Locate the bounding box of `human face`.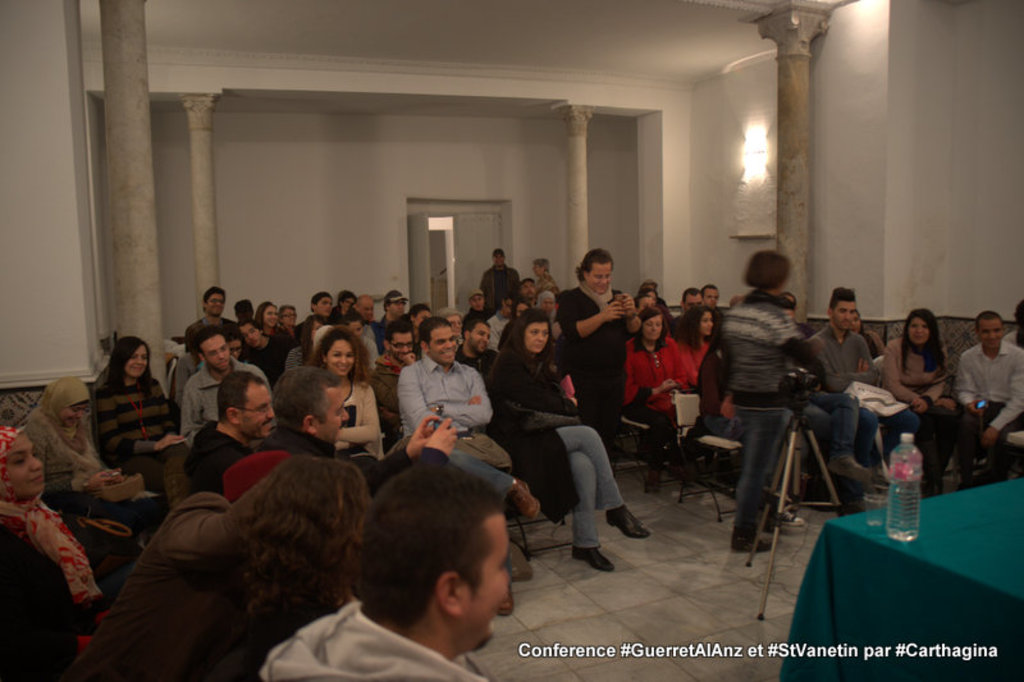
Bounding box: select_region(388, 301, 402, 320).
